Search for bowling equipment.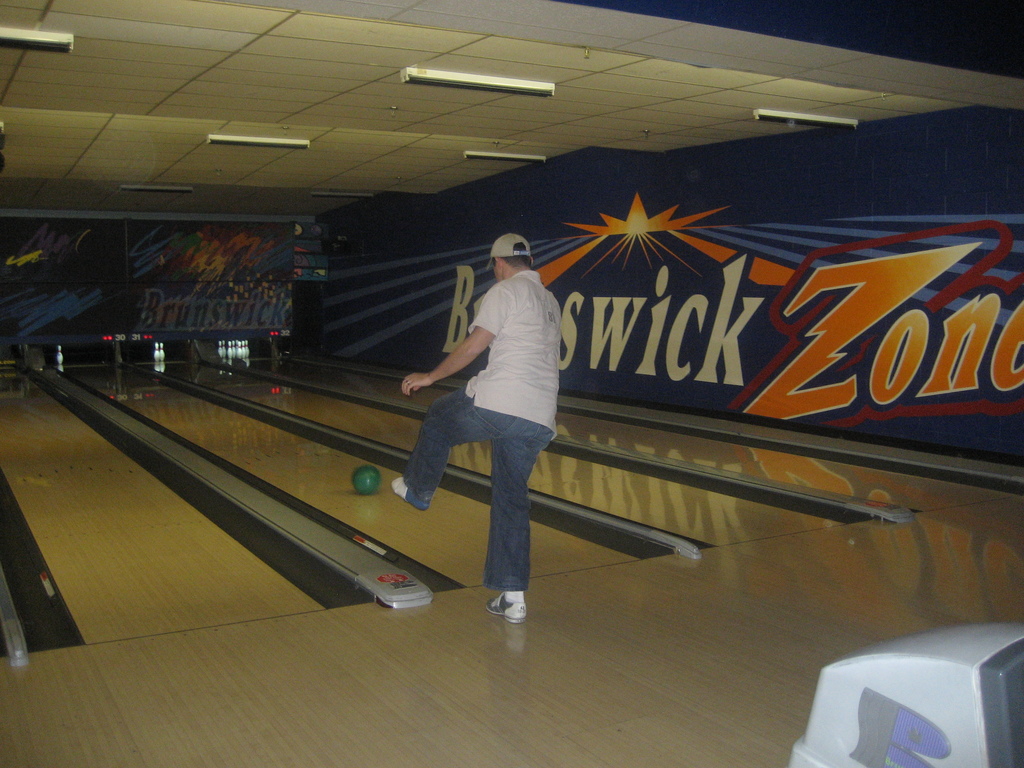
Found at crop(357, 464, 387, 502).
